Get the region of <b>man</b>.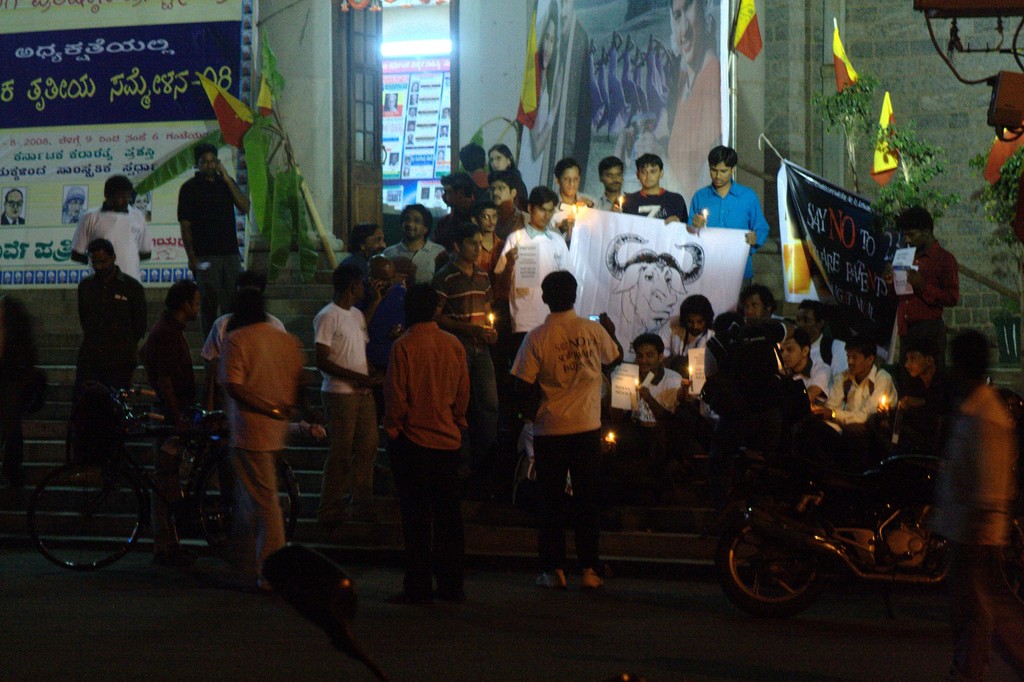
70, 172, 155, 280.
